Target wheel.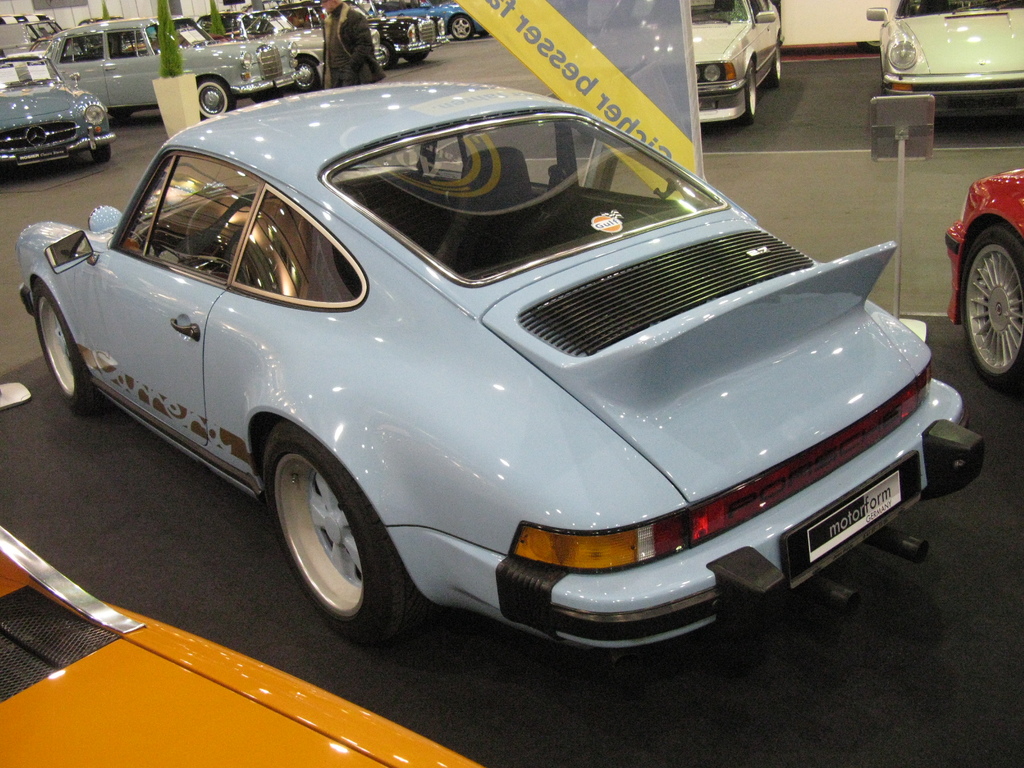
Target region: <box>449,12,478,43</box>.
